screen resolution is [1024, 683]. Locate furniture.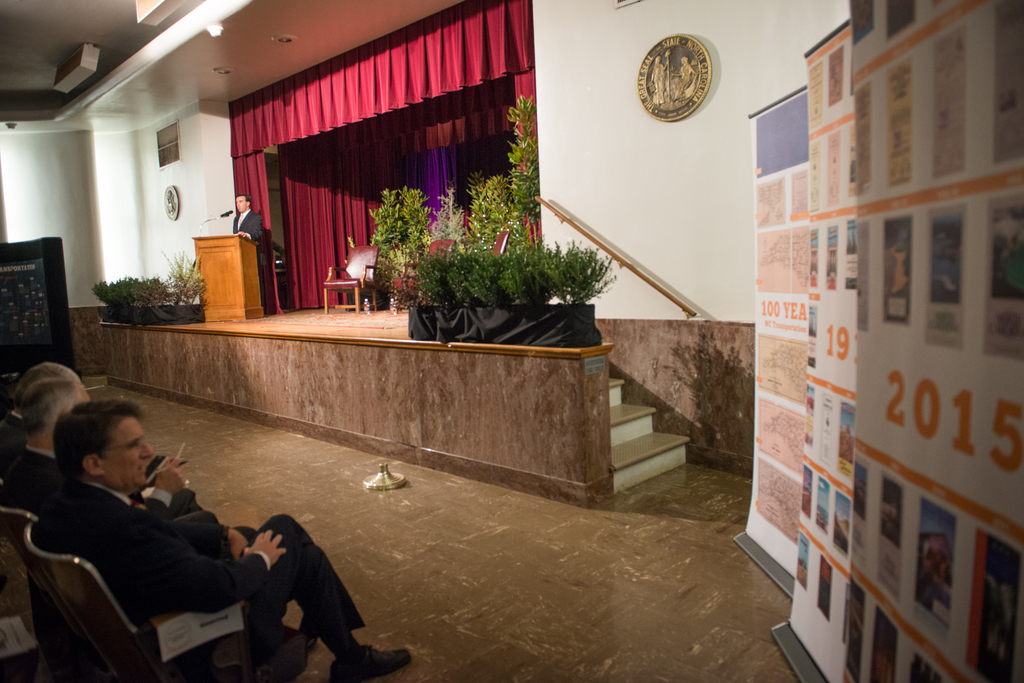
{"x1": 491, "y1": 230, "x2": 511, "y2": 251}.
